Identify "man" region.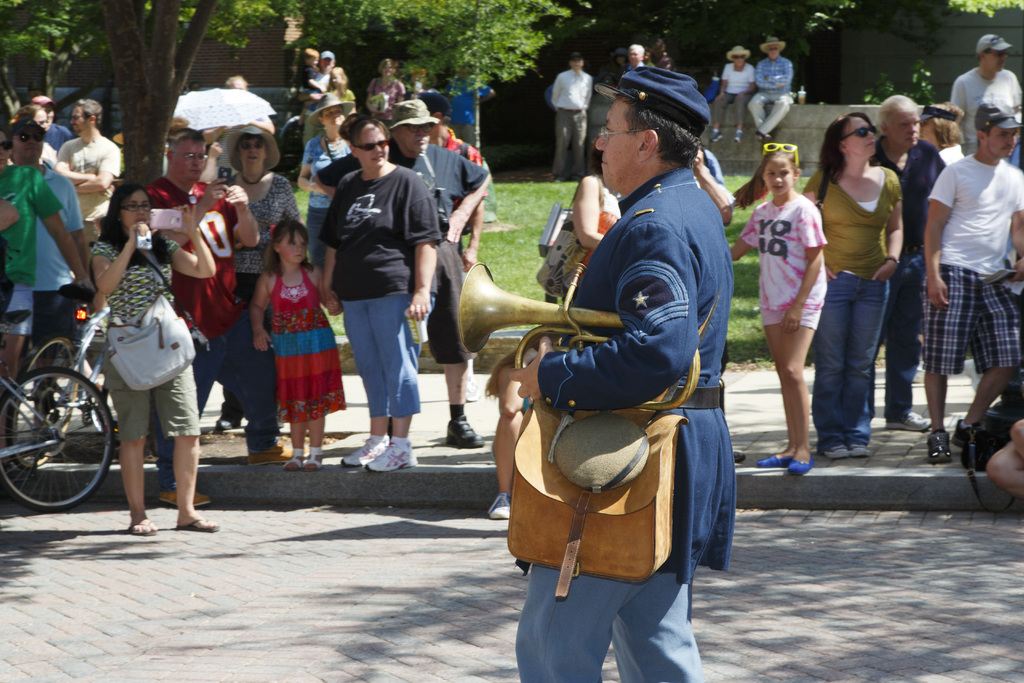
Region: bbox=(145, 122, 294, 509).
